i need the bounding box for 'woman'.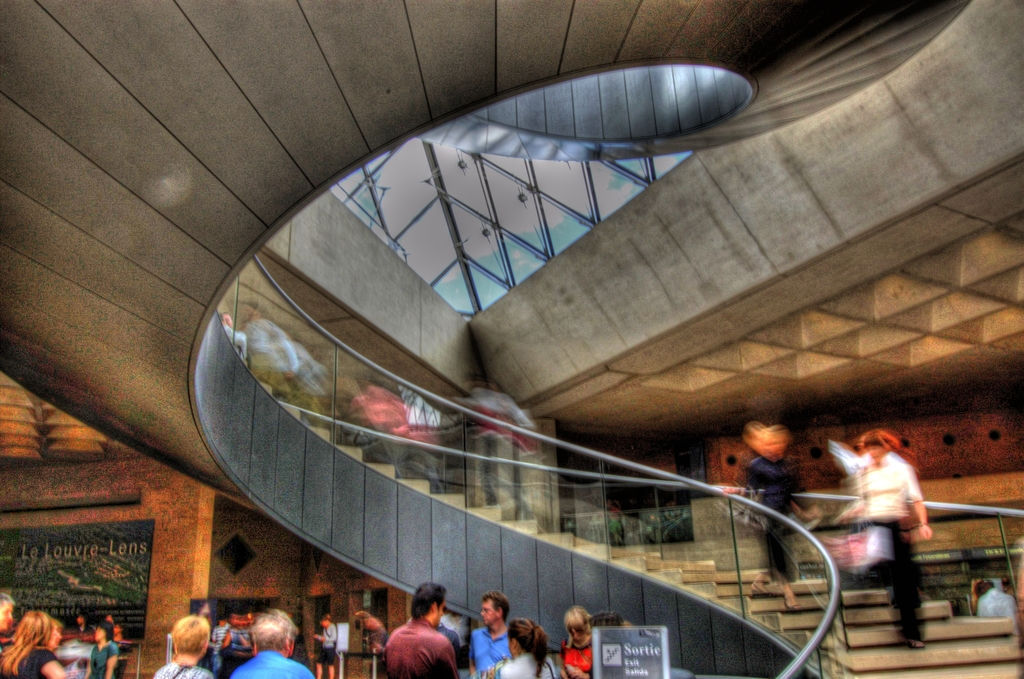
Here it is: [83,623,124,678].
